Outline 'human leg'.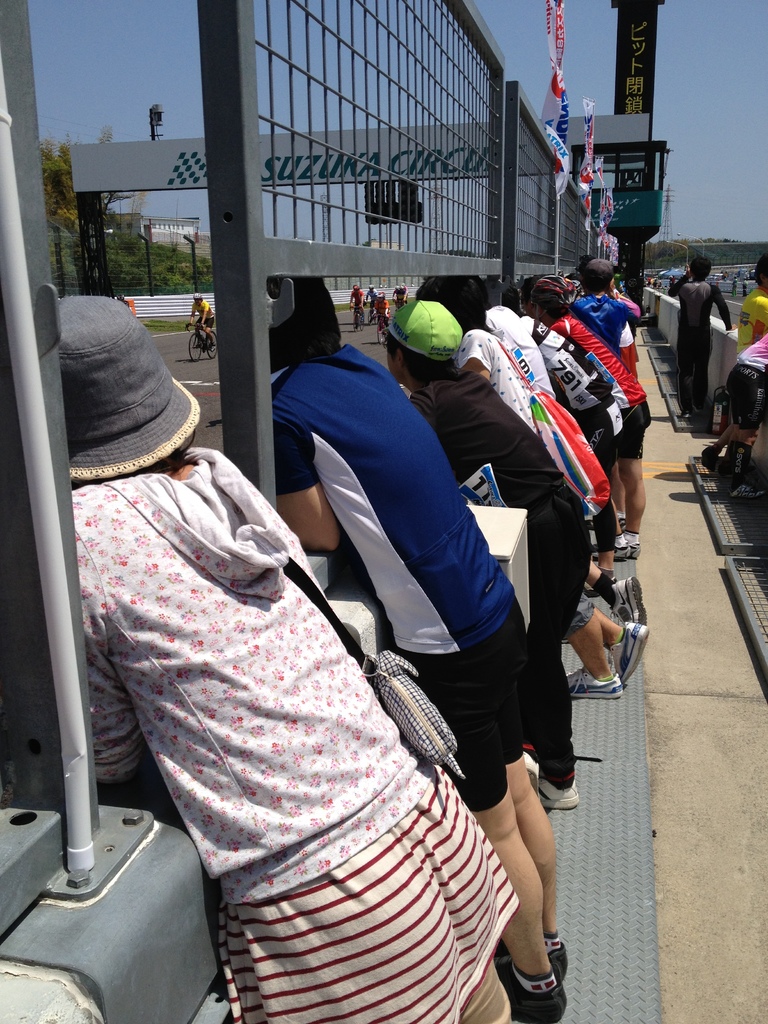
Outline: bbox(697, 333, 712, 417).
